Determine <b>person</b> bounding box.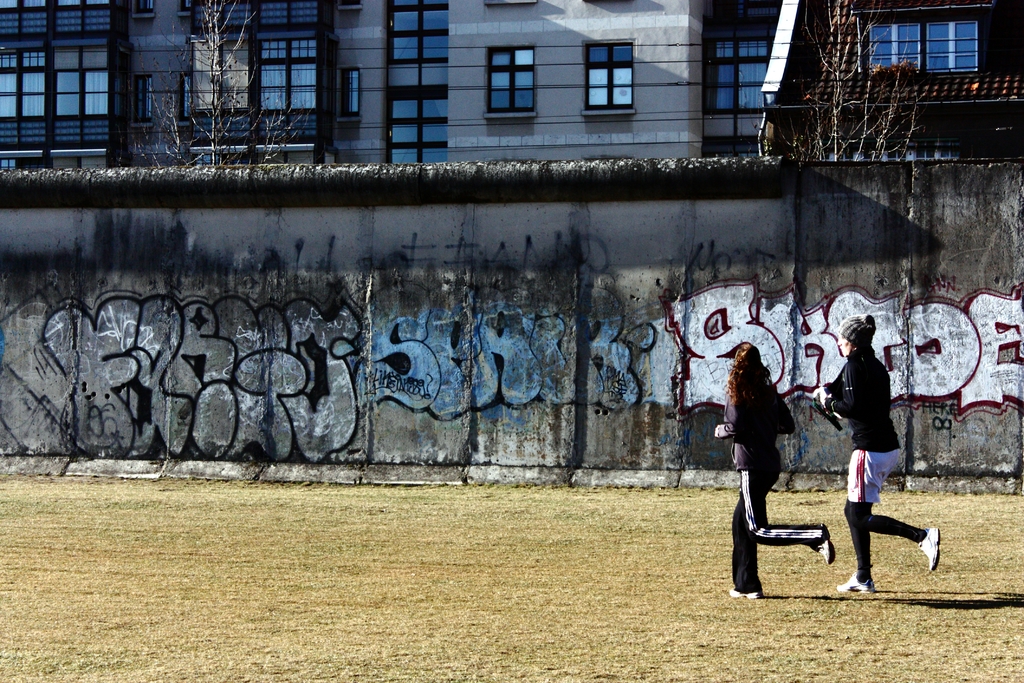
Determined: BBox(825, 320, 918, 600).
